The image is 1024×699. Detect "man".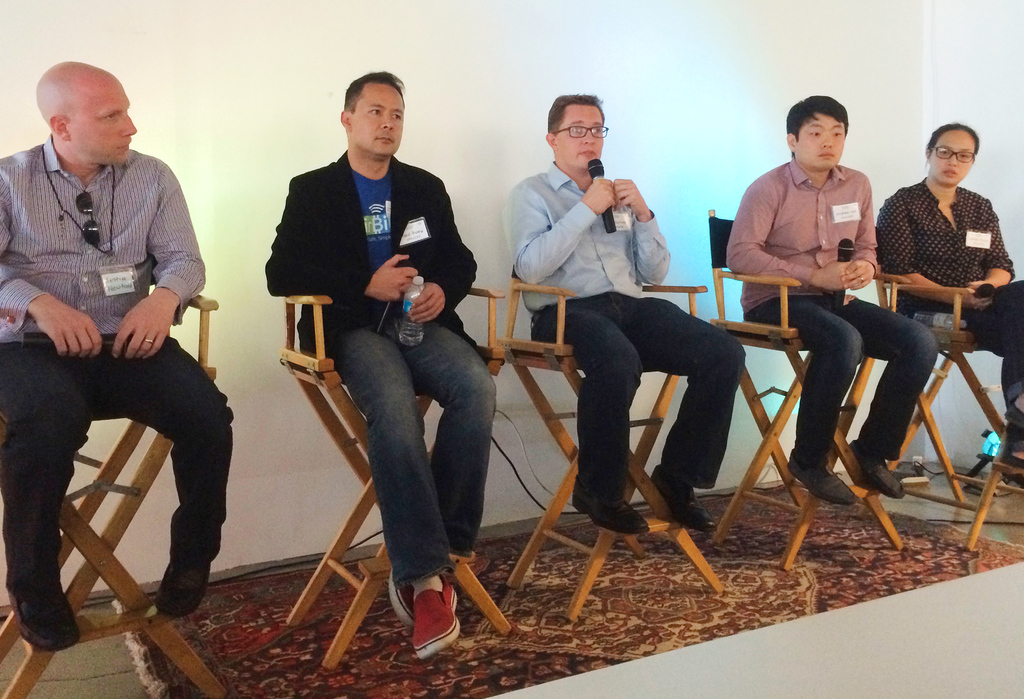
Detection: locate(507, 92, 753, 532).
